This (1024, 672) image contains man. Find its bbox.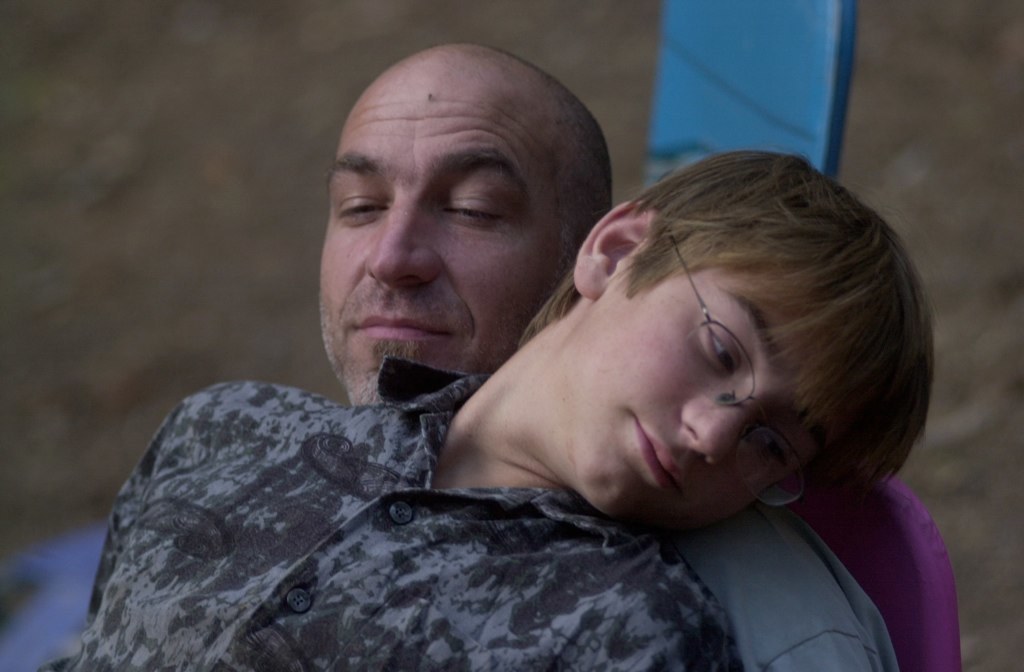
<bbox>35, 151, 938, 671</bbox>.
